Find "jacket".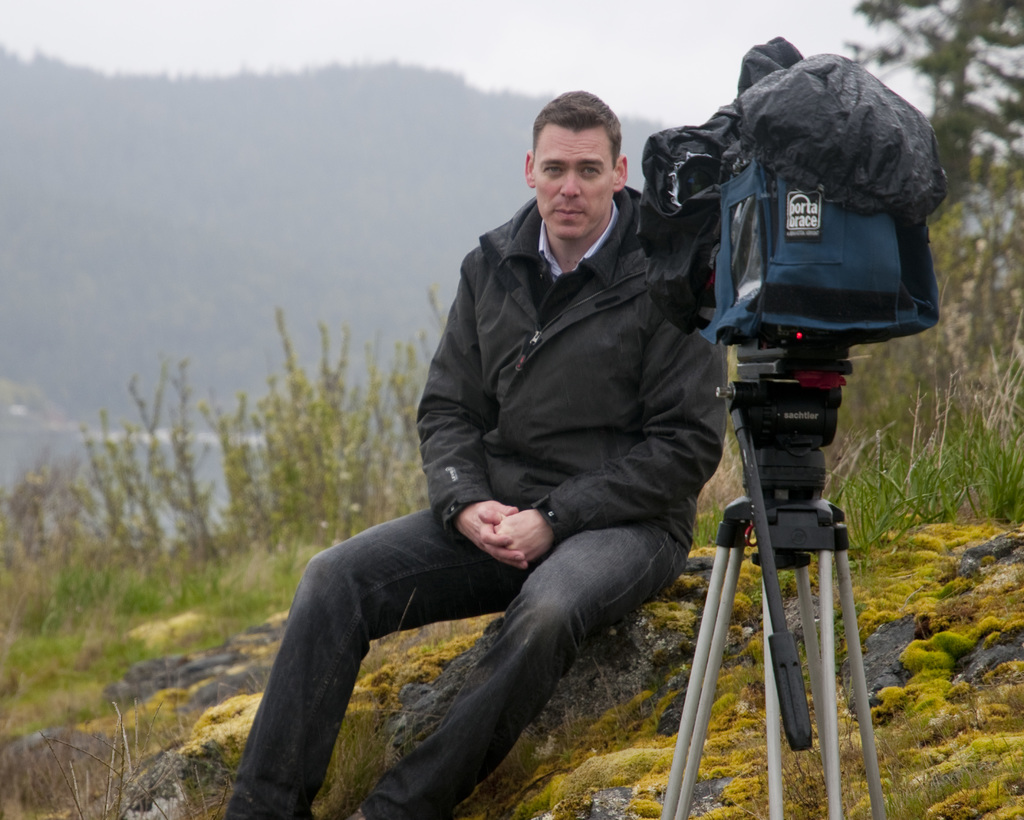
crop(417, 184, 696, 479).
